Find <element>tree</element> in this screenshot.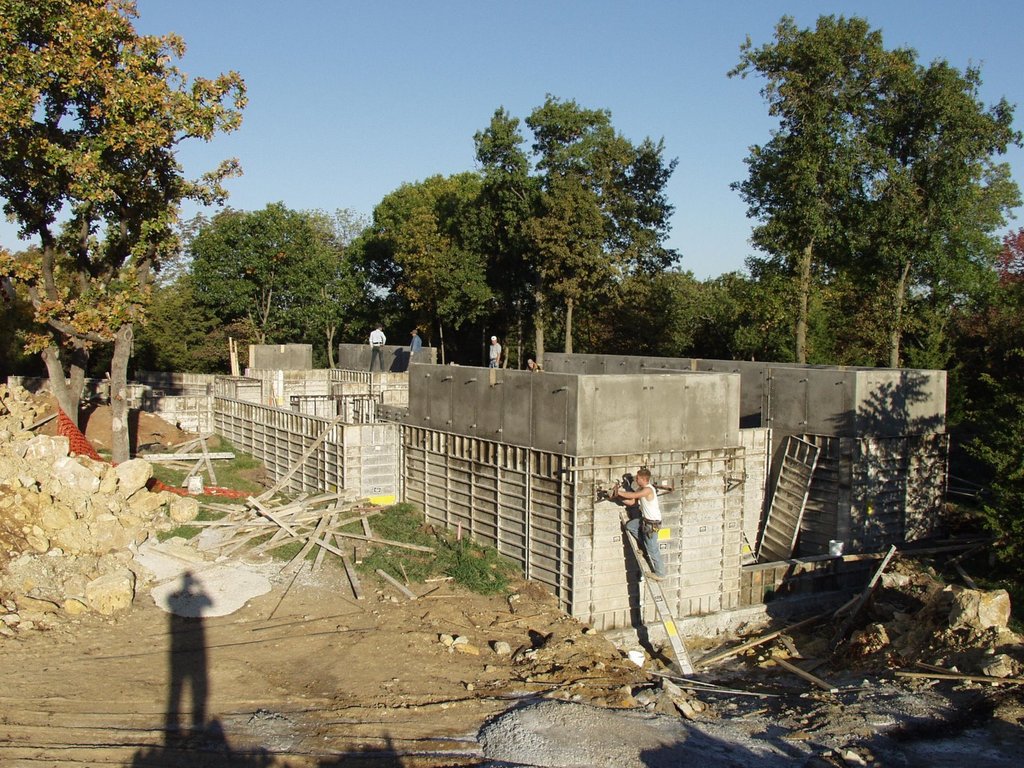
The bounding box for <element>tree</element> is [x1=883, y1=53, x2=1023, y2=396].
